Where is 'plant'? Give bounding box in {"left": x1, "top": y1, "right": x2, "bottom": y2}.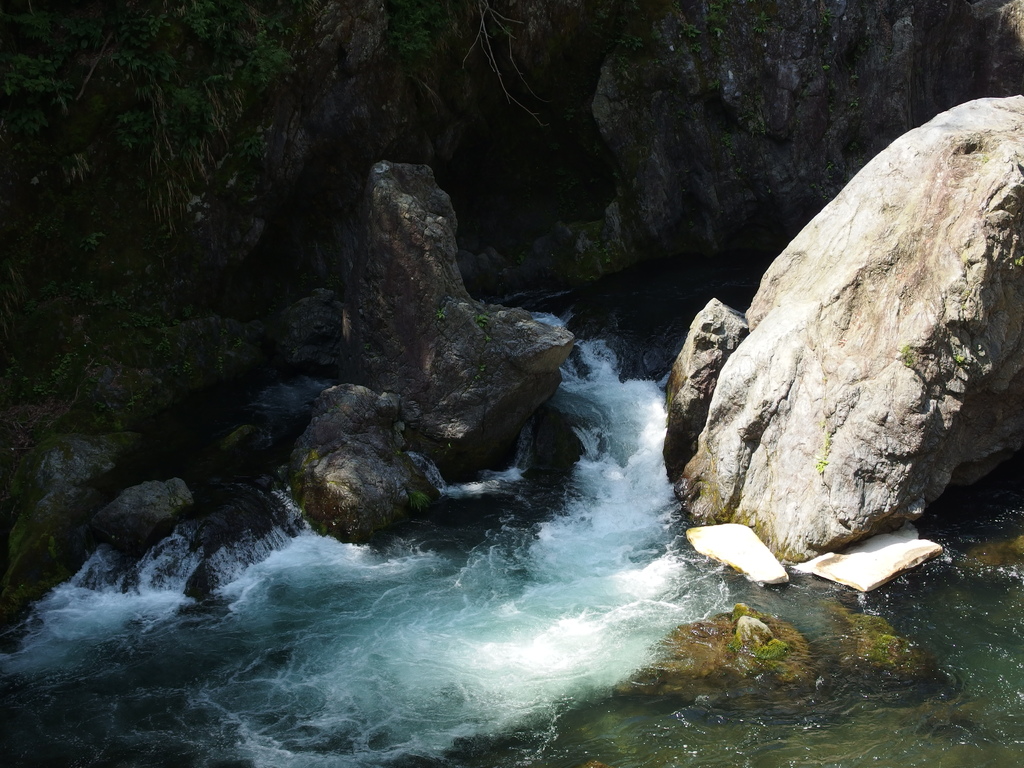
{"left": 670, "top": 75, "right": 682, "bottom": 84}.
